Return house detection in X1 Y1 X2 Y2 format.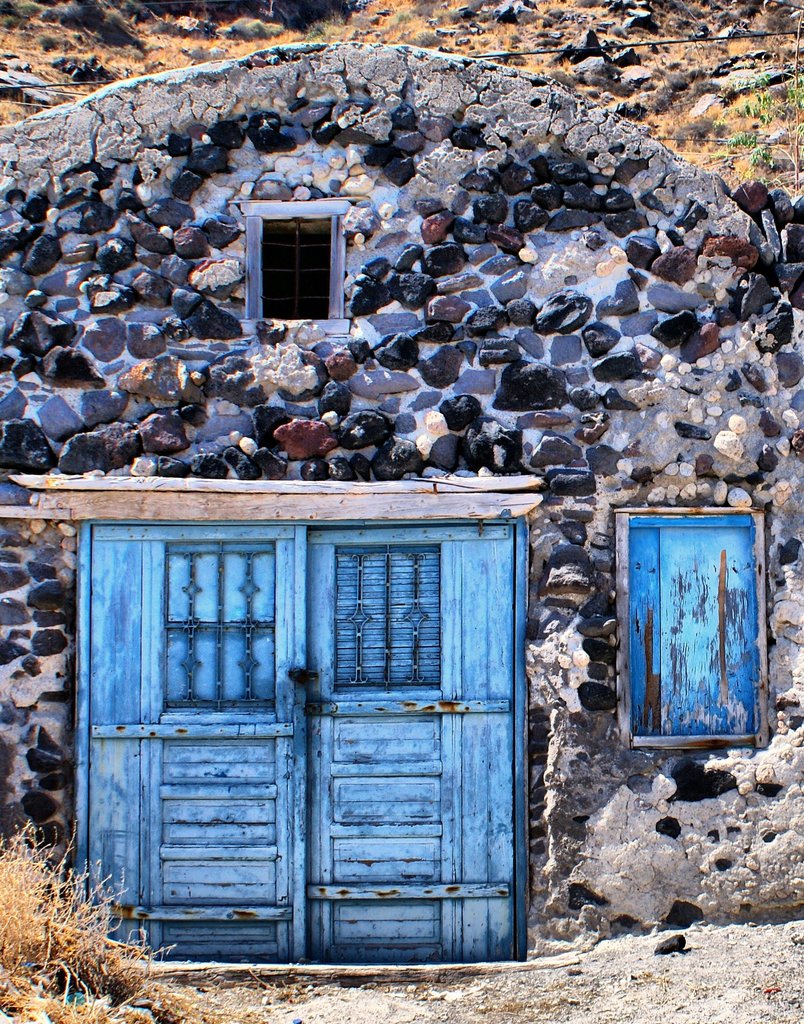
0 31 803 962.
